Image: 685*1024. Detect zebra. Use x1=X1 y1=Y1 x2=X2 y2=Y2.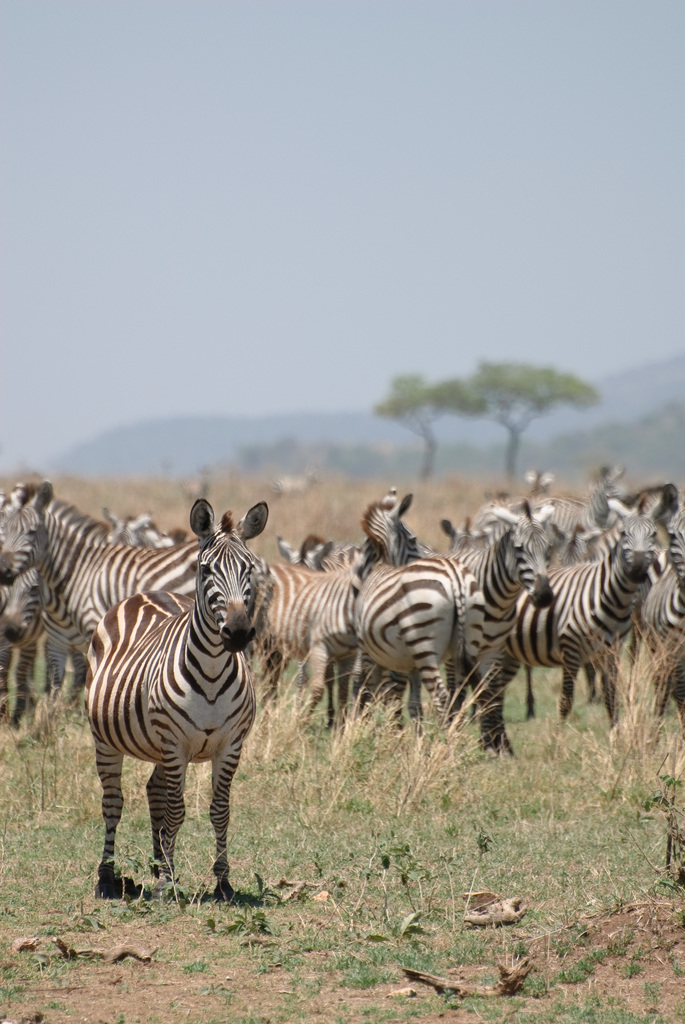
x1=81 y1=502 x2=267 y2=902.
